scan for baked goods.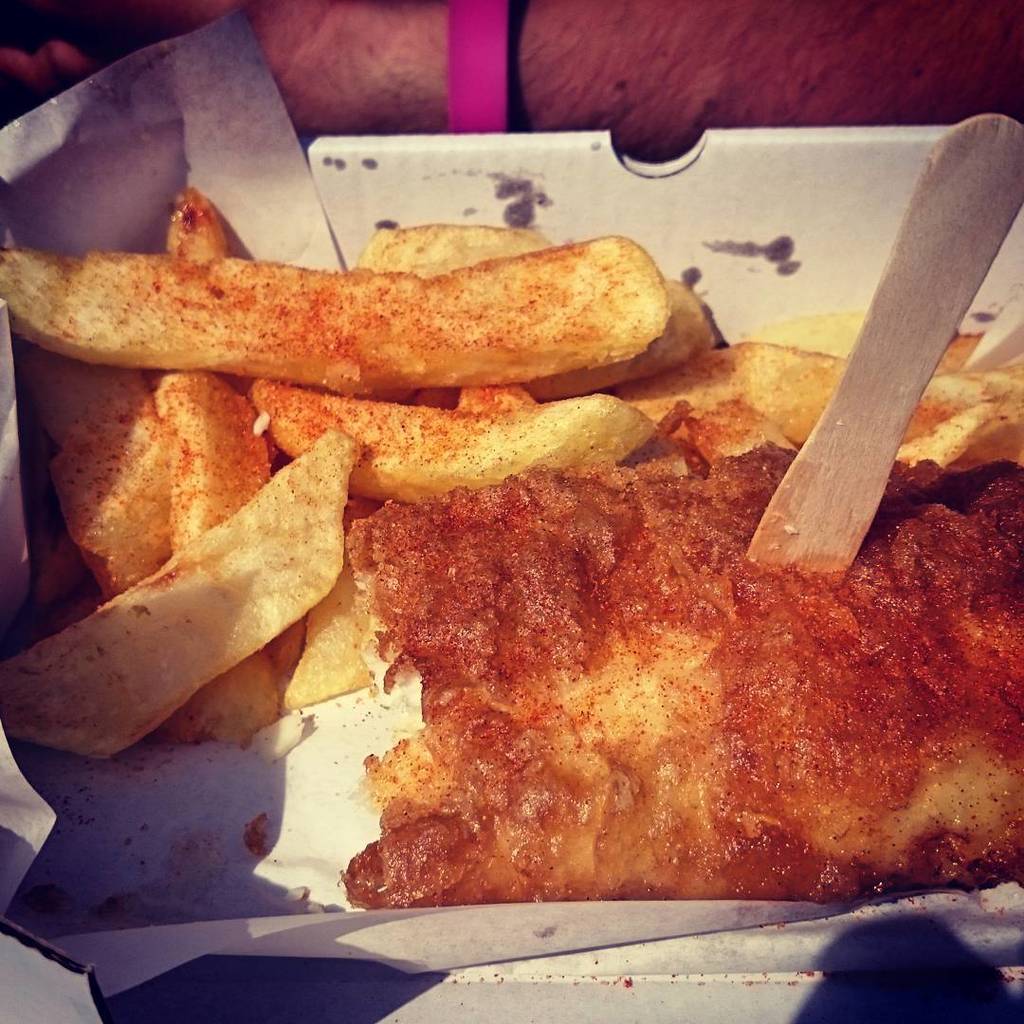
Scan result: bbox=[323, 442, 1023, 905].
